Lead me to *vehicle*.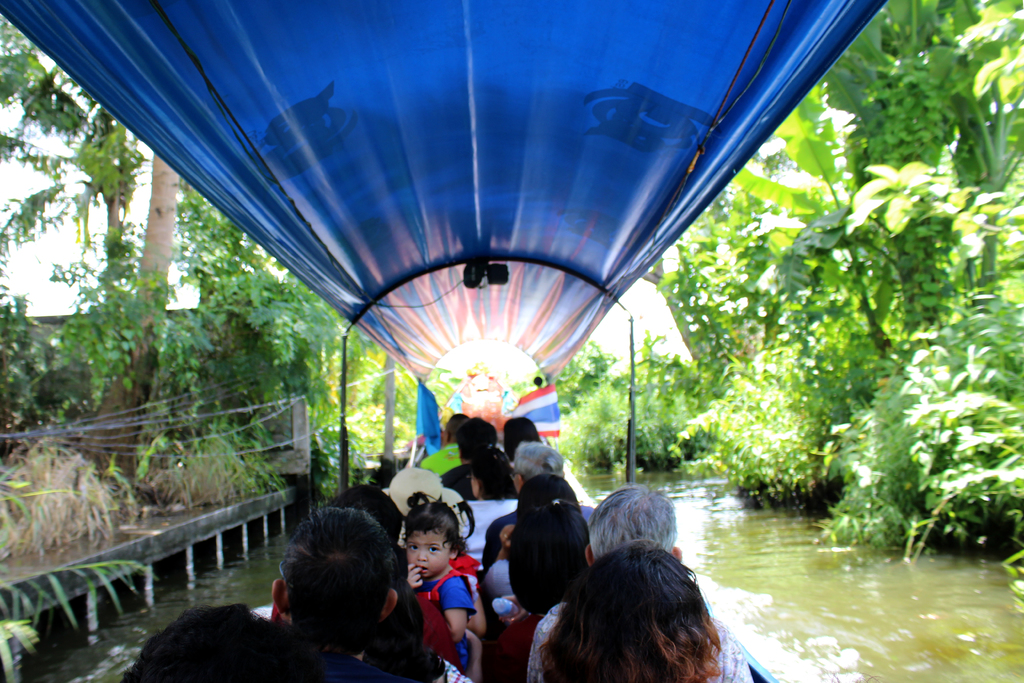
Lead to bbox=[0, 0, 890, 682].
